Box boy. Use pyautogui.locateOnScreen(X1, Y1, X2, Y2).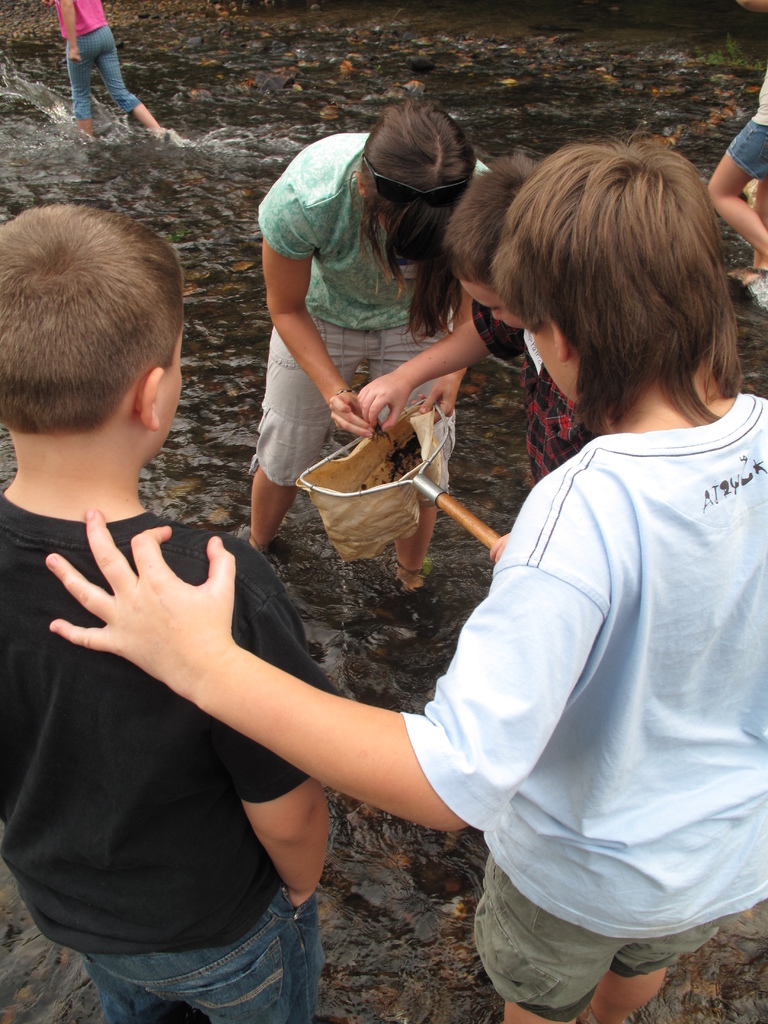
pyautogui.locateOnScreen(2, 199, 340, 1019).
